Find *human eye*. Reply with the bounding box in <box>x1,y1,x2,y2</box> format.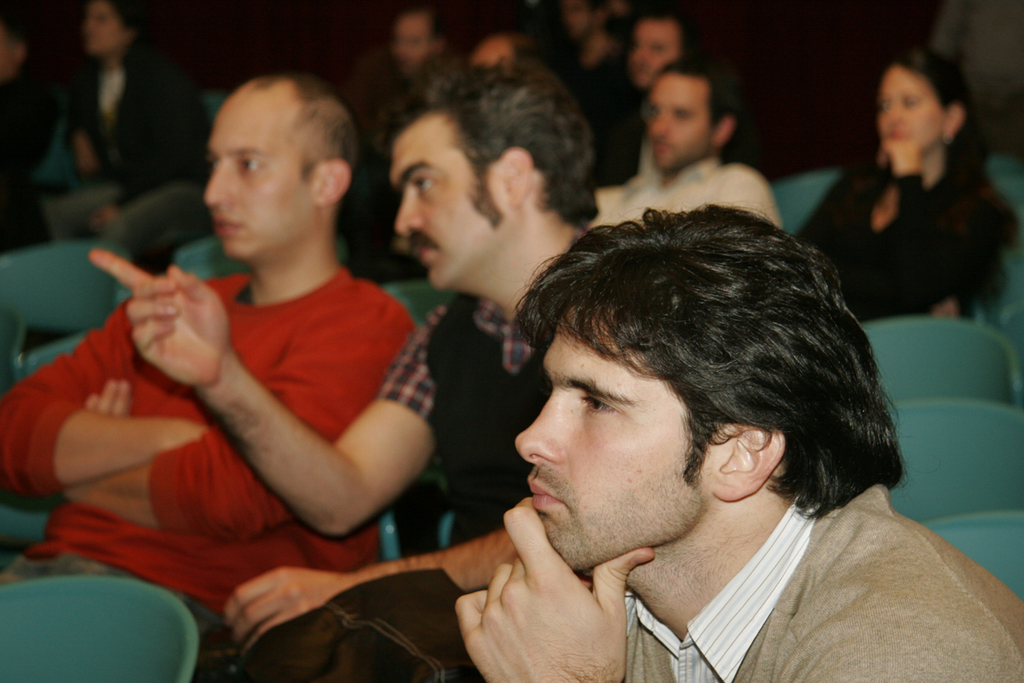
<box>412,176,440,196</box>.
